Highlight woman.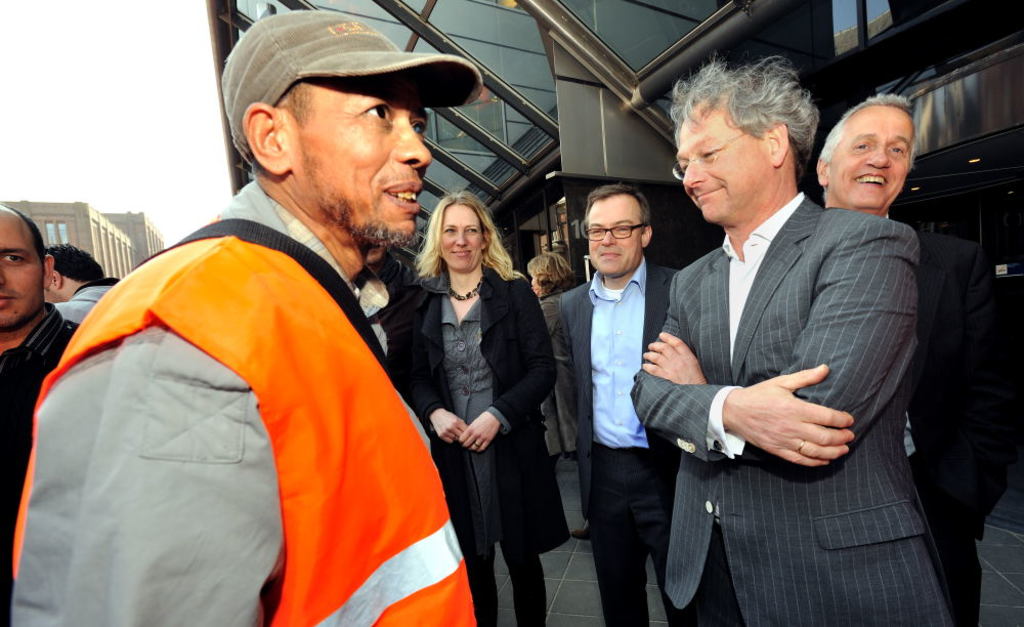
Highlighted region: <bbox>526, 252, 594, 543</bbox>.
